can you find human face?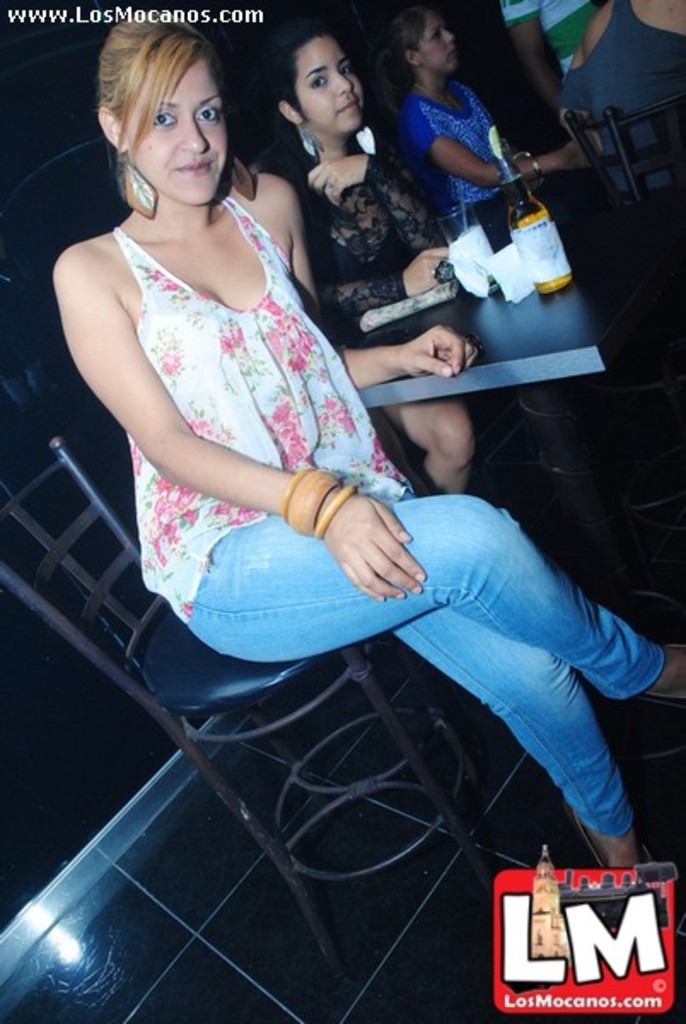
Yes, bounding box: (421, 14, 457, 73).
